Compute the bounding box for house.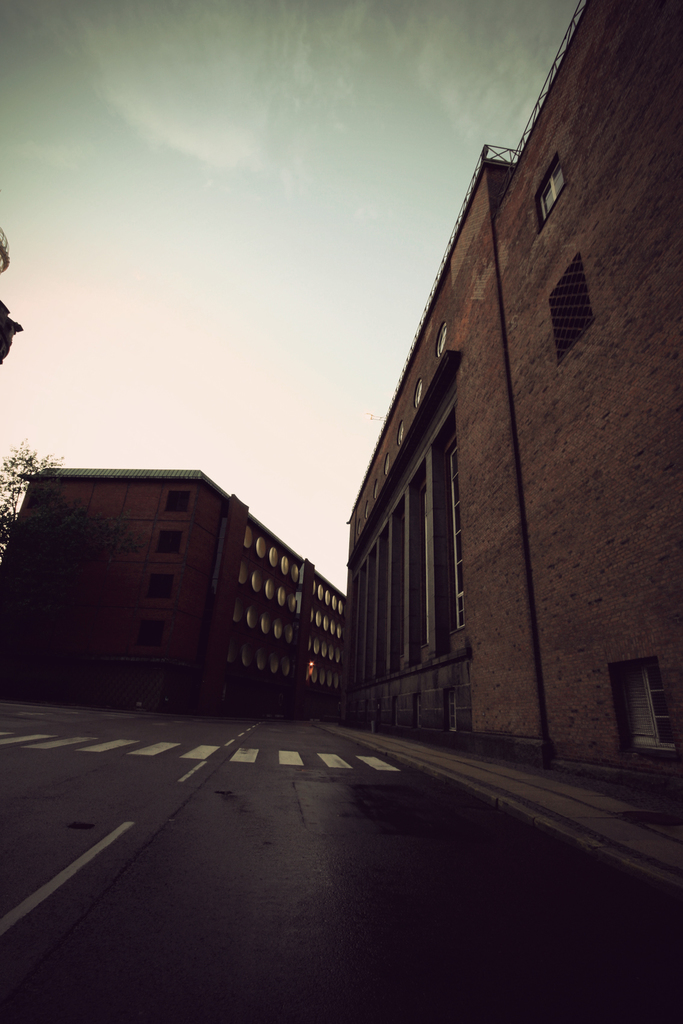
box(340, 0, 682, 815).
